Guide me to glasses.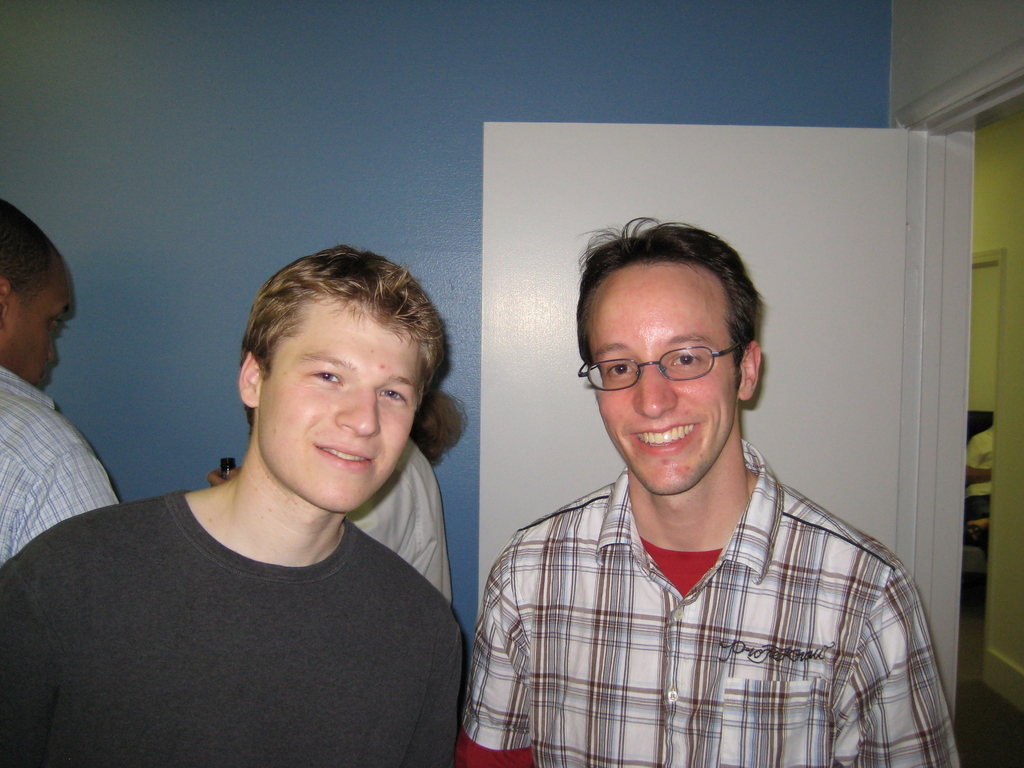
Guidance: box(575, 337, 768, 394).
